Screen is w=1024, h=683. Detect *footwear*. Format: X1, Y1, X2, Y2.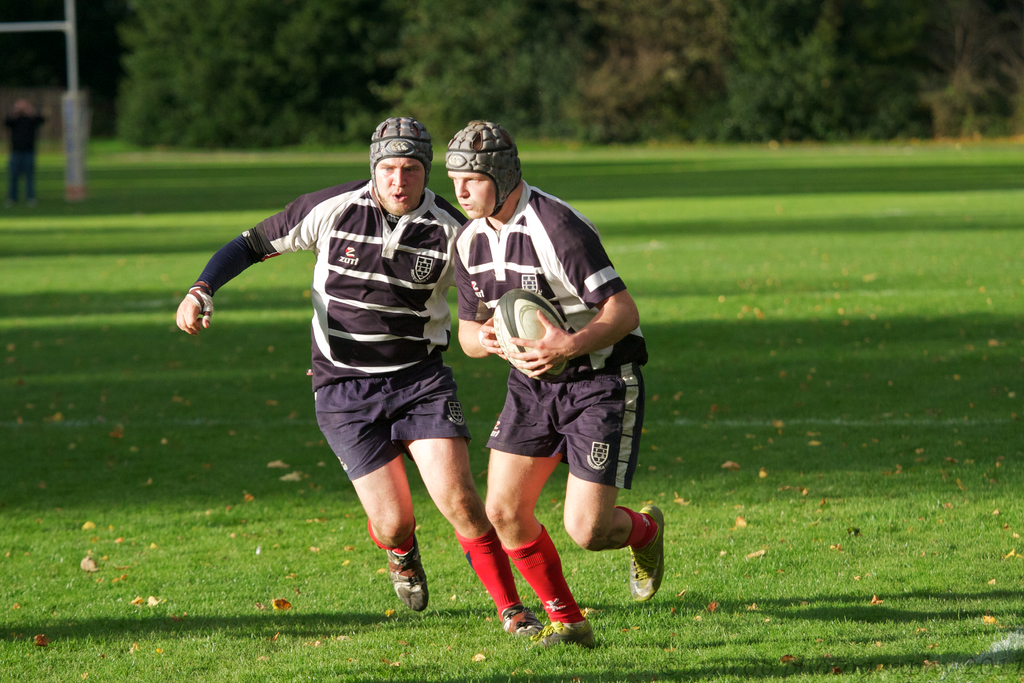
505, 604, 547, 633.
